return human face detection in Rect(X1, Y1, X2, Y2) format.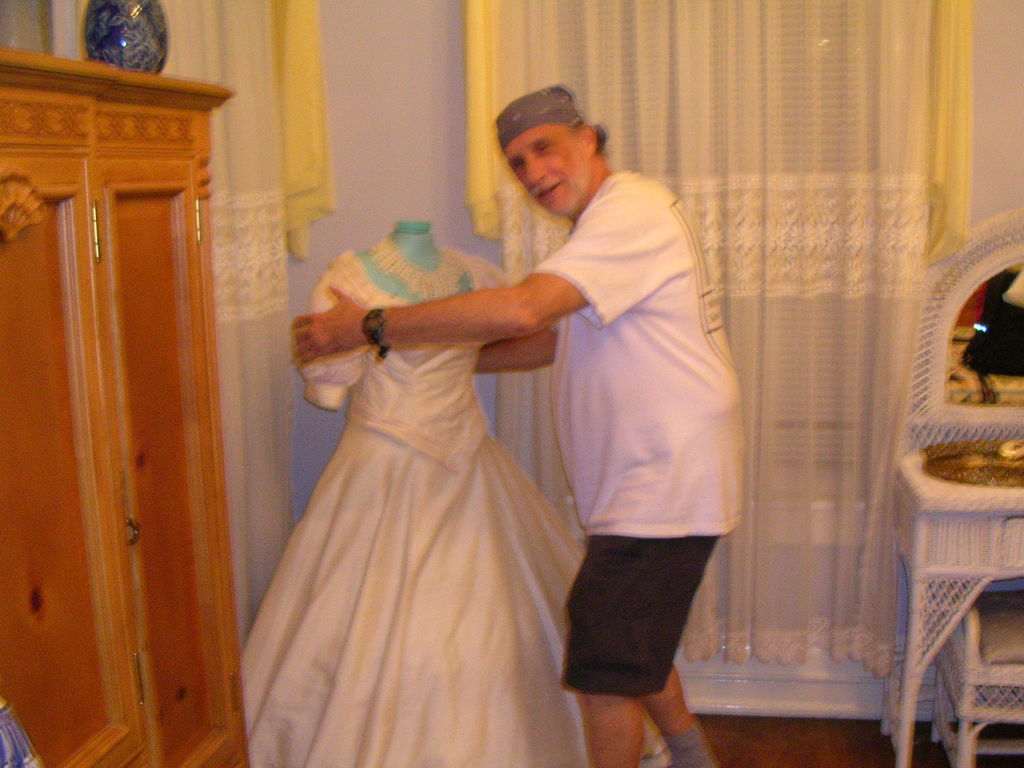
Rect(501, 127, 594, 212).
